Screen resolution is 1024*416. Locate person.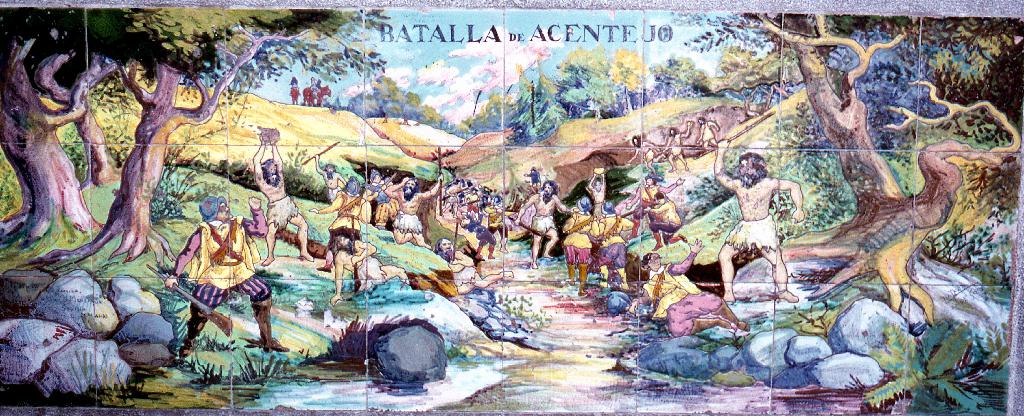
pyautogui.locateOnScreen(366, 170, 401, 222).
